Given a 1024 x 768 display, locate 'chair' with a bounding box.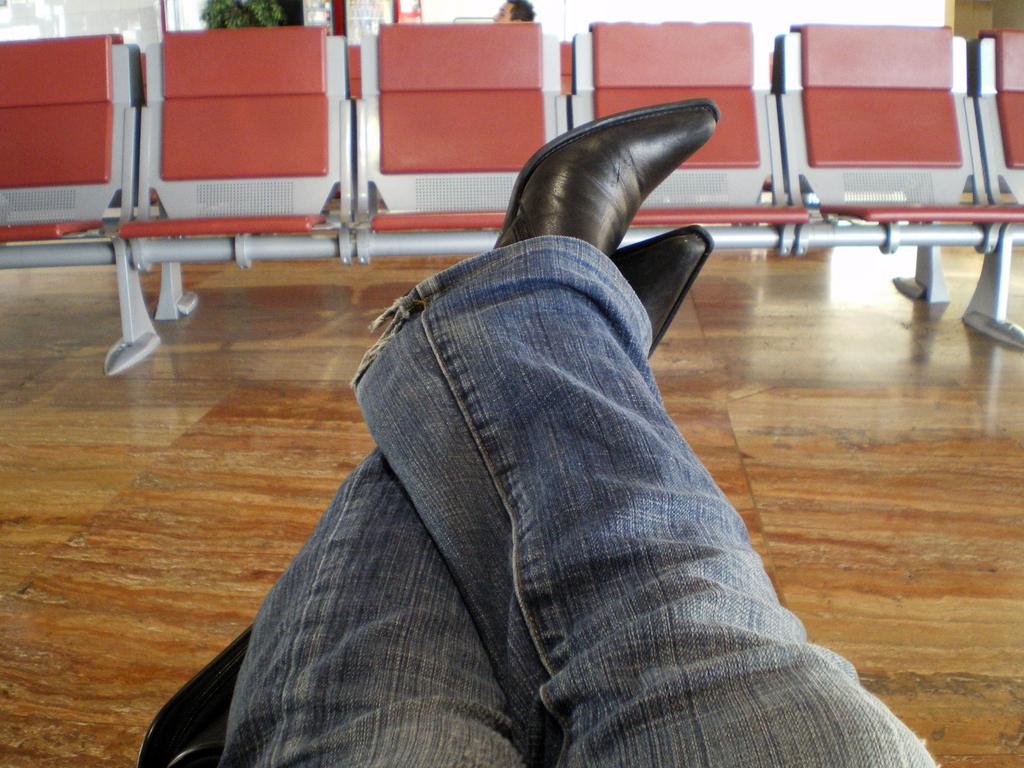
Located: 0 31 134 371.
